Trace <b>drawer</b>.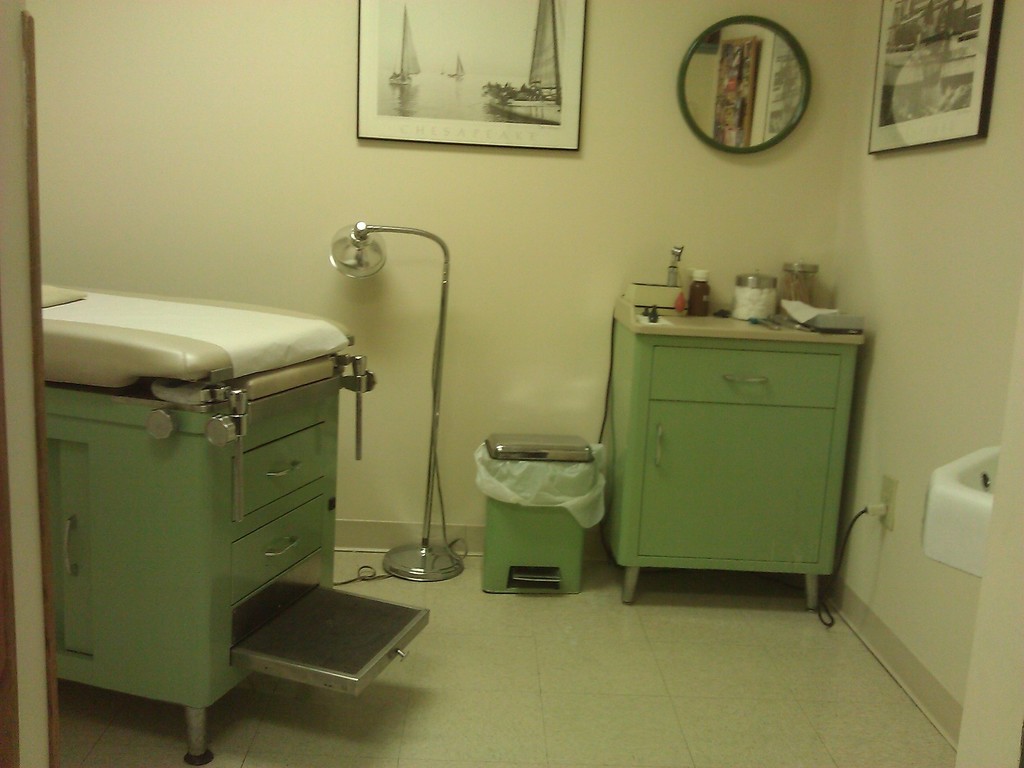
Traced to (left=653, top=343, right=839, bottom=407).
